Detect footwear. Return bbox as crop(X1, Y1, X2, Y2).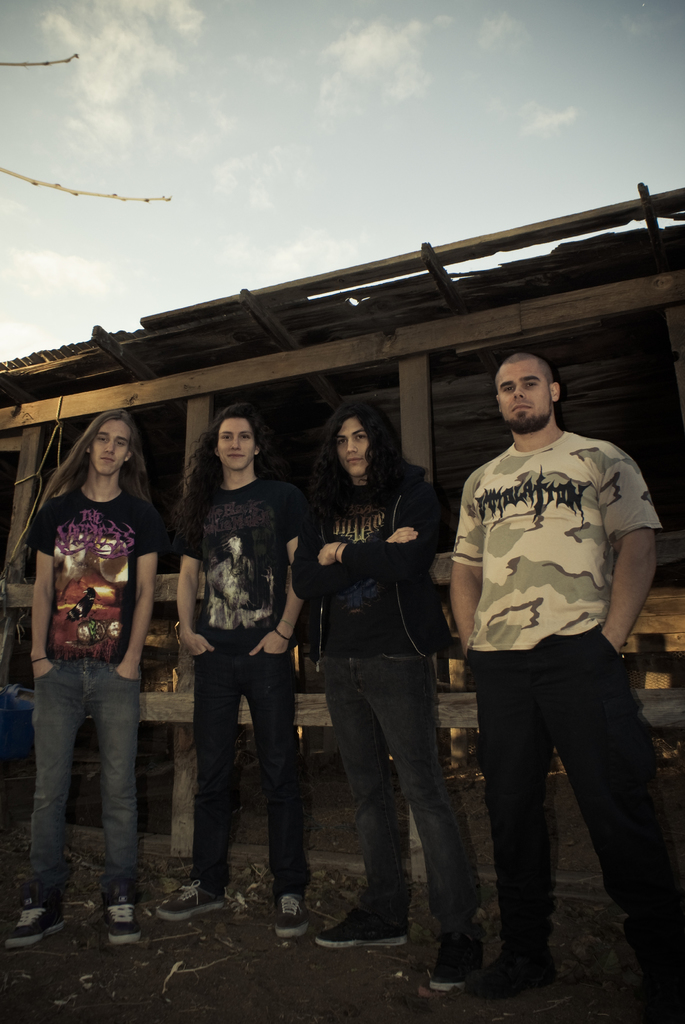
crop(3, 888, 69, 944).
